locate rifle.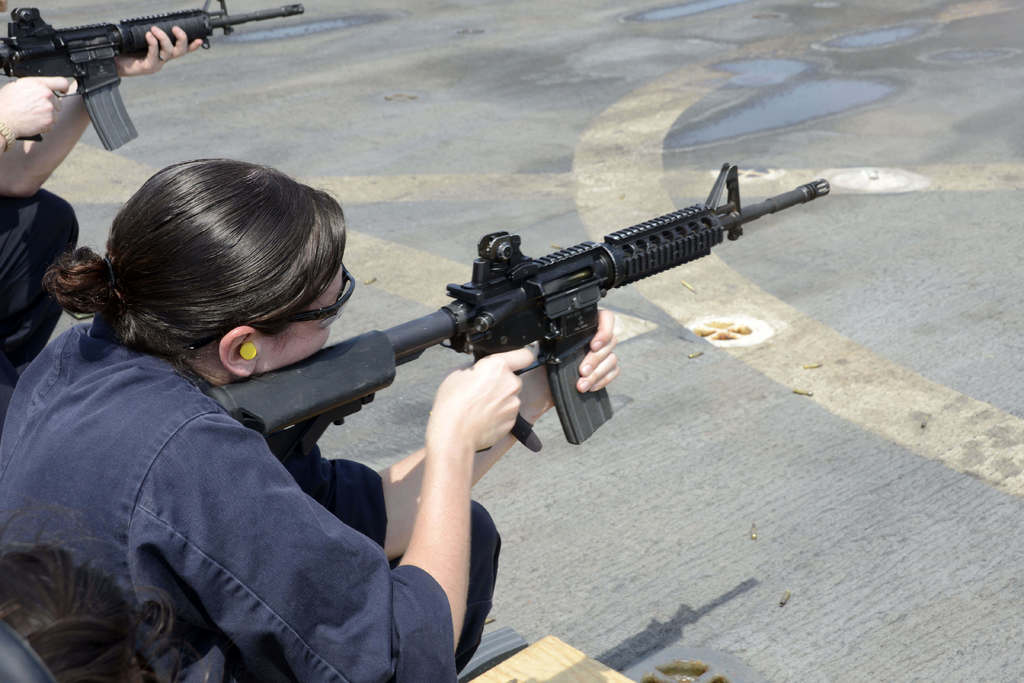
Bounding box: (0,5,309,158).
